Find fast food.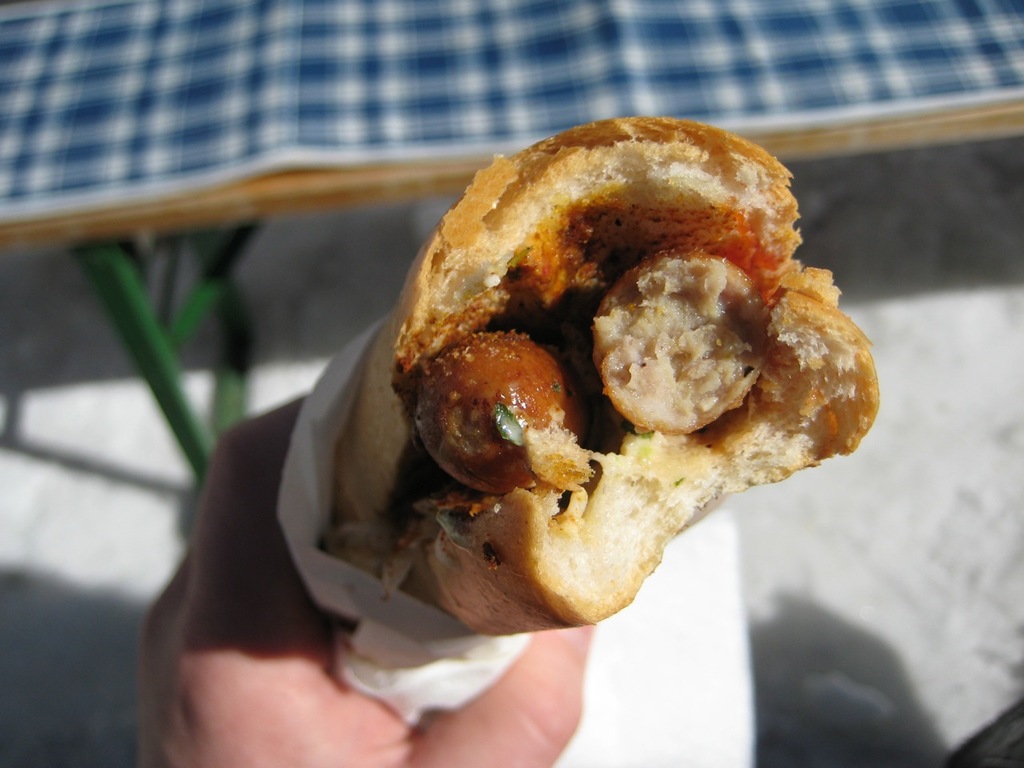
detection(309, 111, 882, 645).
